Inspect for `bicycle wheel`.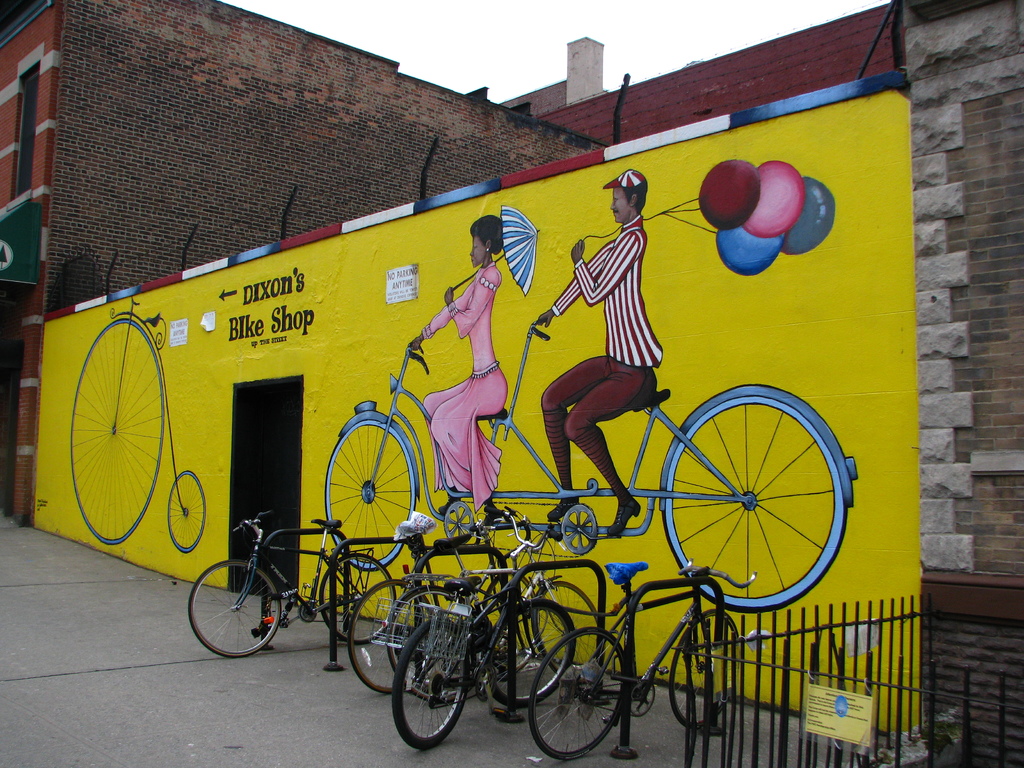
Inspection: {"left": 318, "top": 554, "right": 399, "bottom": 646}.
